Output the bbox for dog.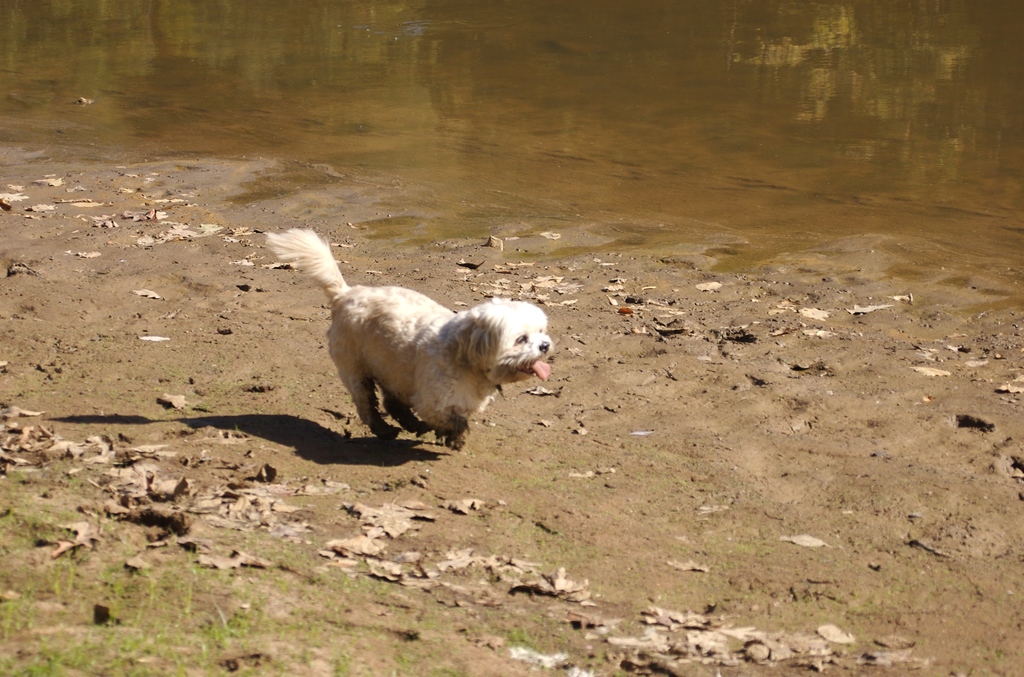
bbox(265, 225, 556, 453).
